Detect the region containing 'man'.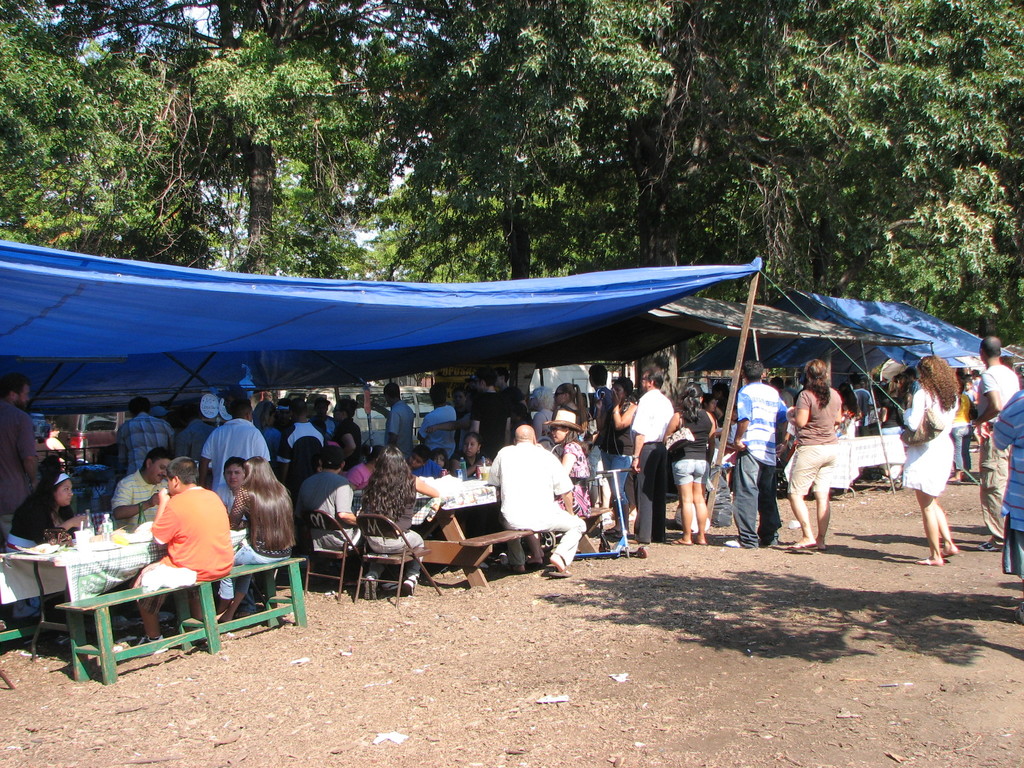
box=[278, 397, 329, 459].
